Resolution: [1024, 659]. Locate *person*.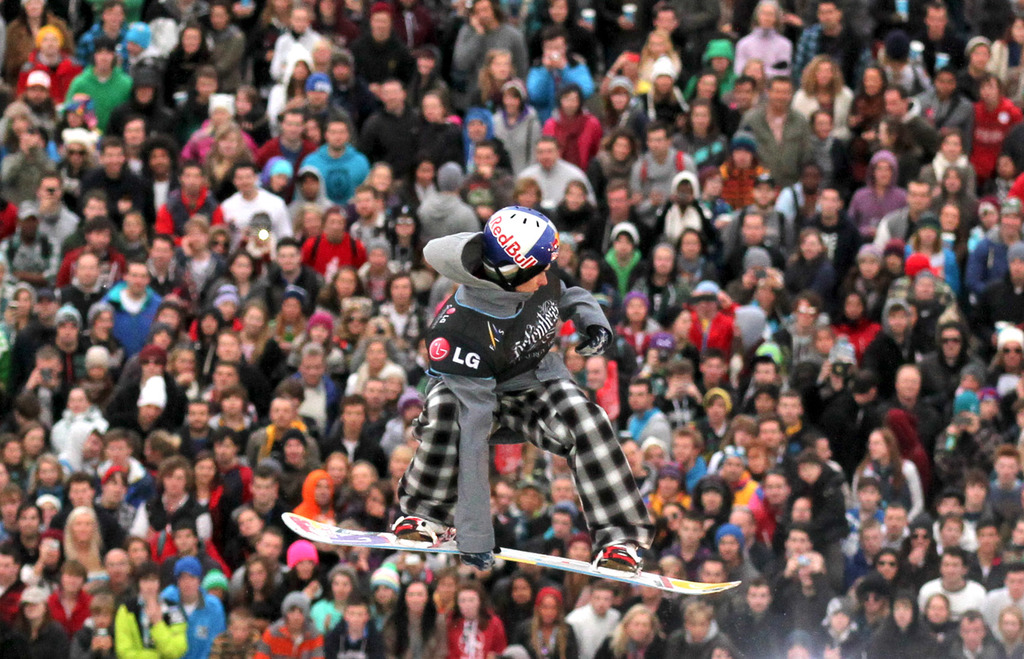
<region>287, 341, 334, 430</region>.
